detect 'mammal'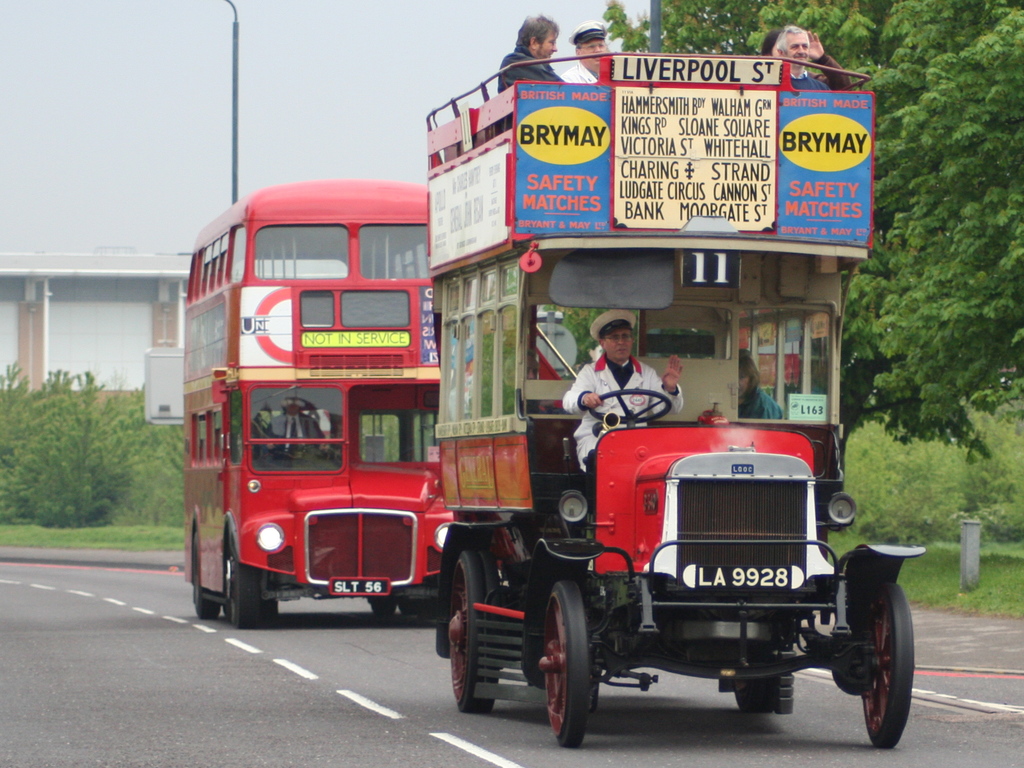
box(497, 10, 561, 94)
